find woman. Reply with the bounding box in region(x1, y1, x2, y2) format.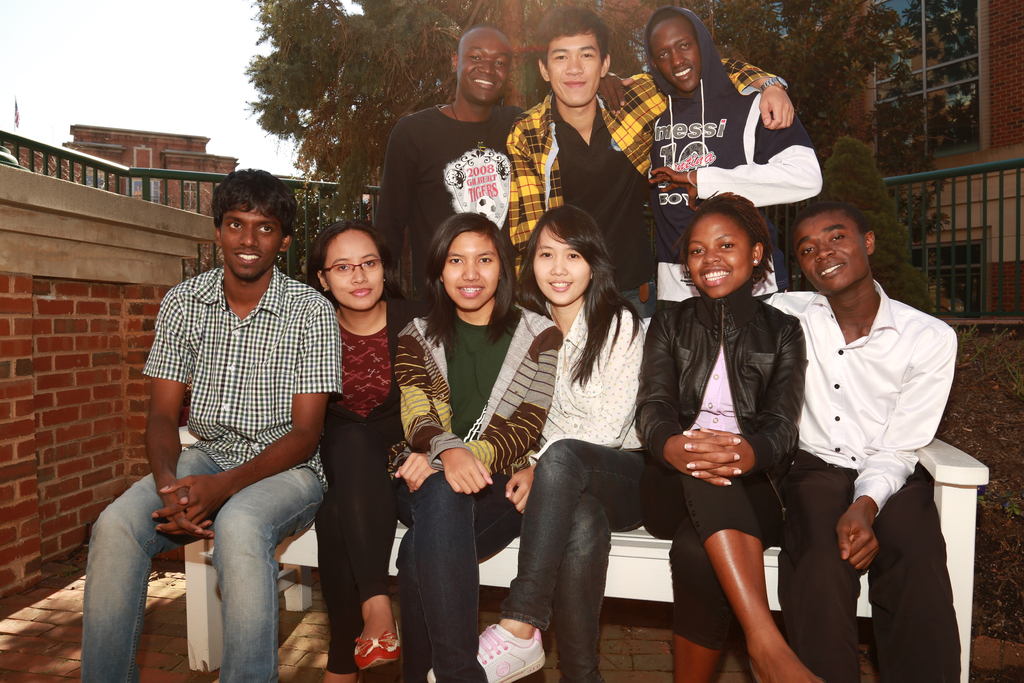
region(307, 211, 426, 682).
